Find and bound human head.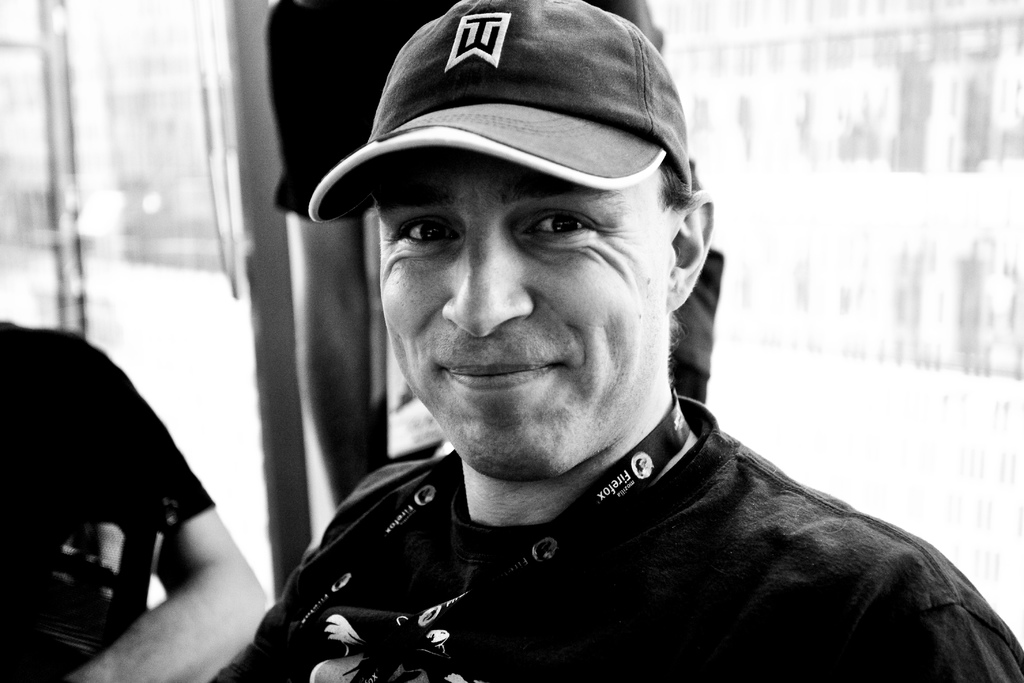
Bound: x1=317, y1=1, x2=695, y2=441.
